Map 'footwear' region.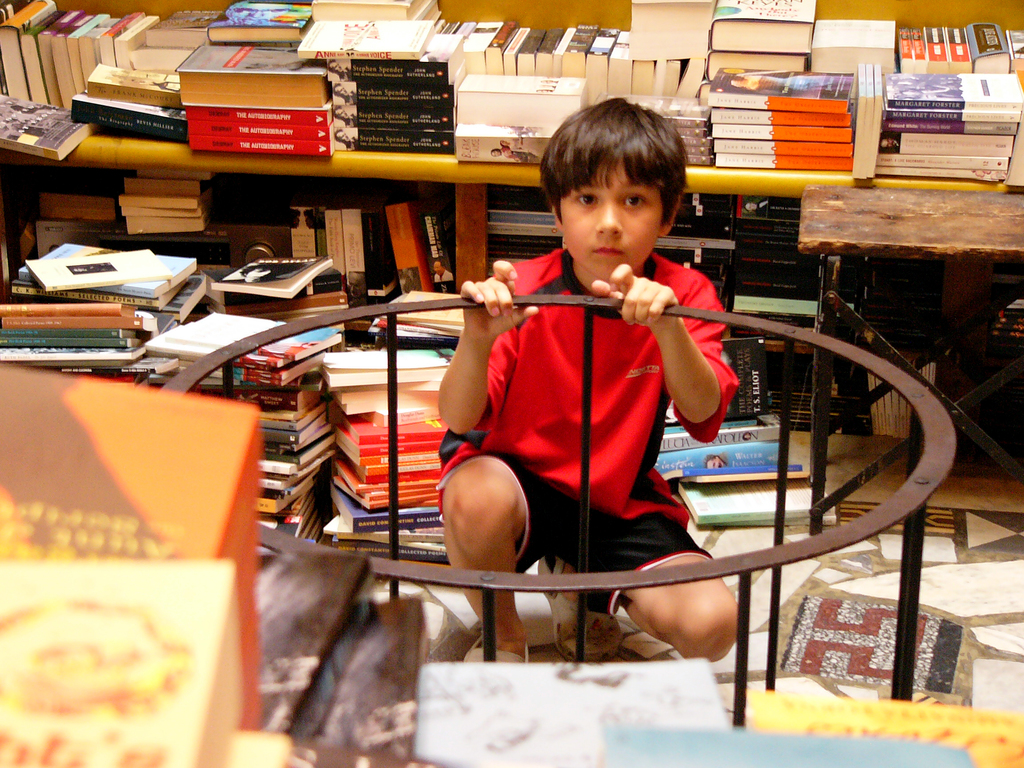
Mapped to [463, 628, 531, 662].
